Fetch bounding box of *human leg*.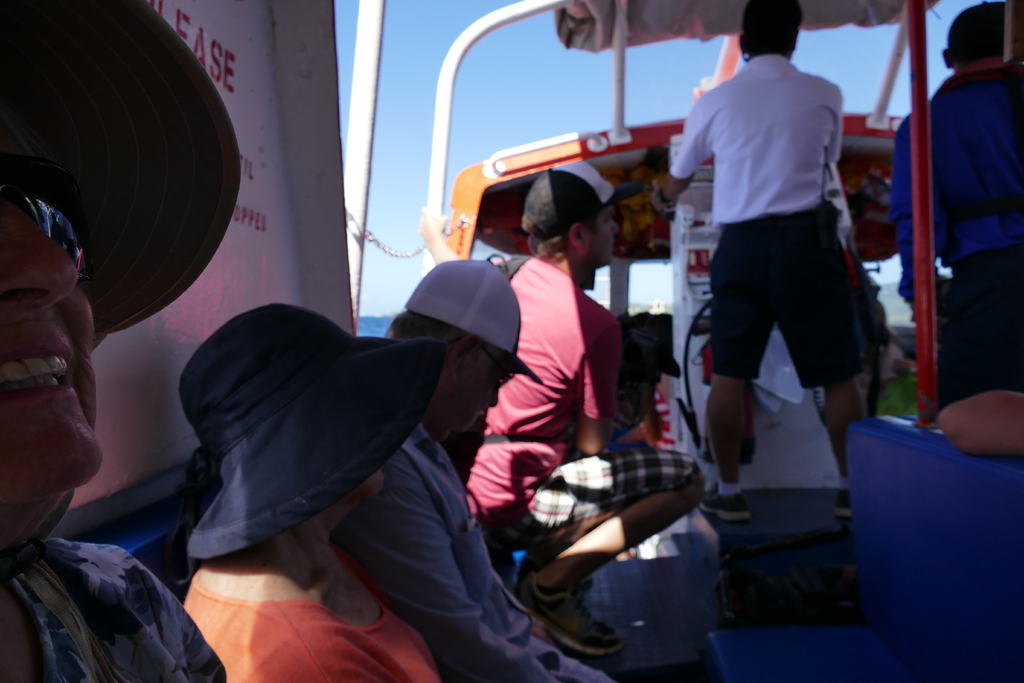
Bbox: box(524, 454, 672, 656).
